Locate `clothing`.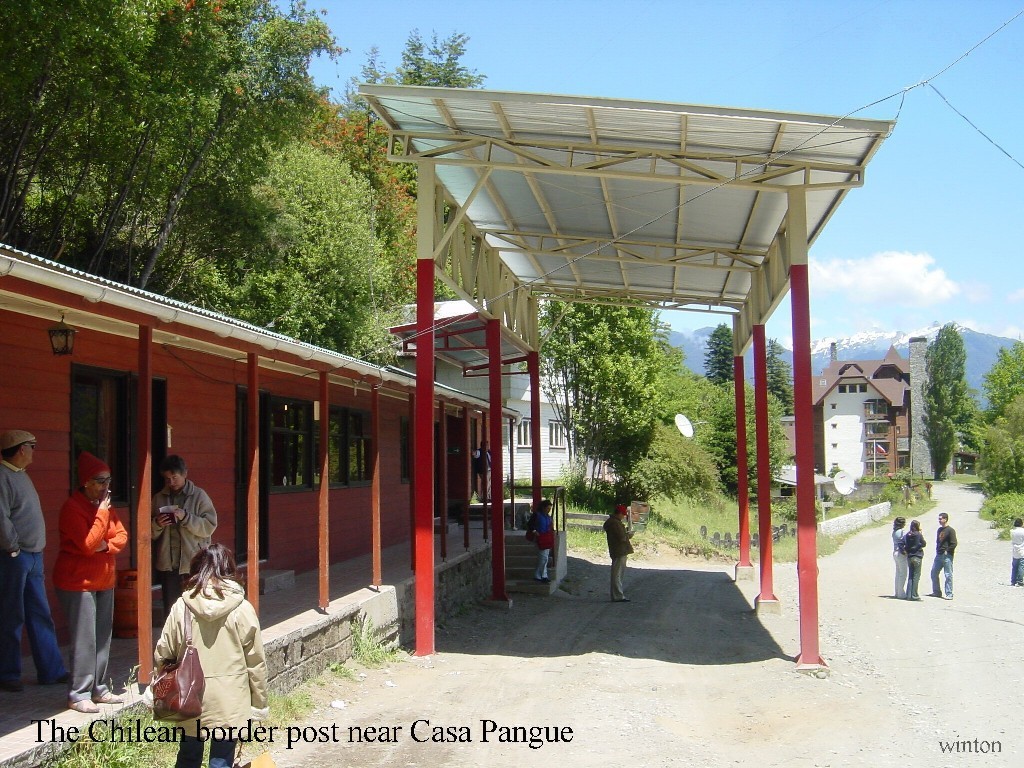
Bounding box: box=[893, 529, 905, 599].
